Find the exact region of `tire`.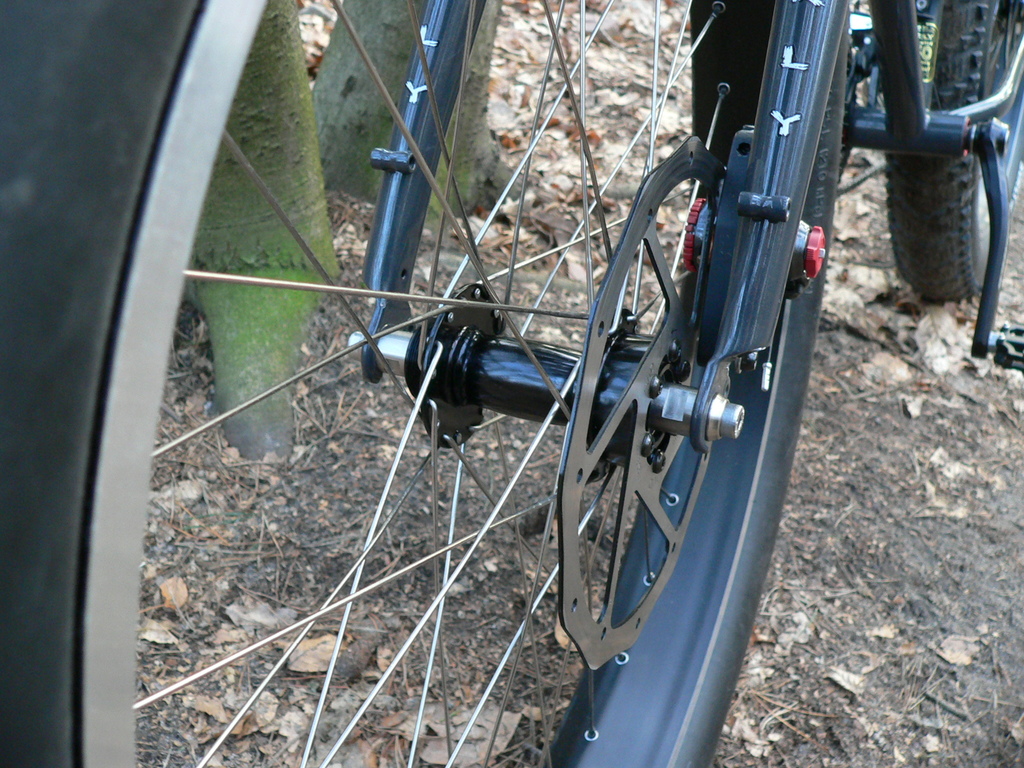
Exact region: 0 0 847 767.
